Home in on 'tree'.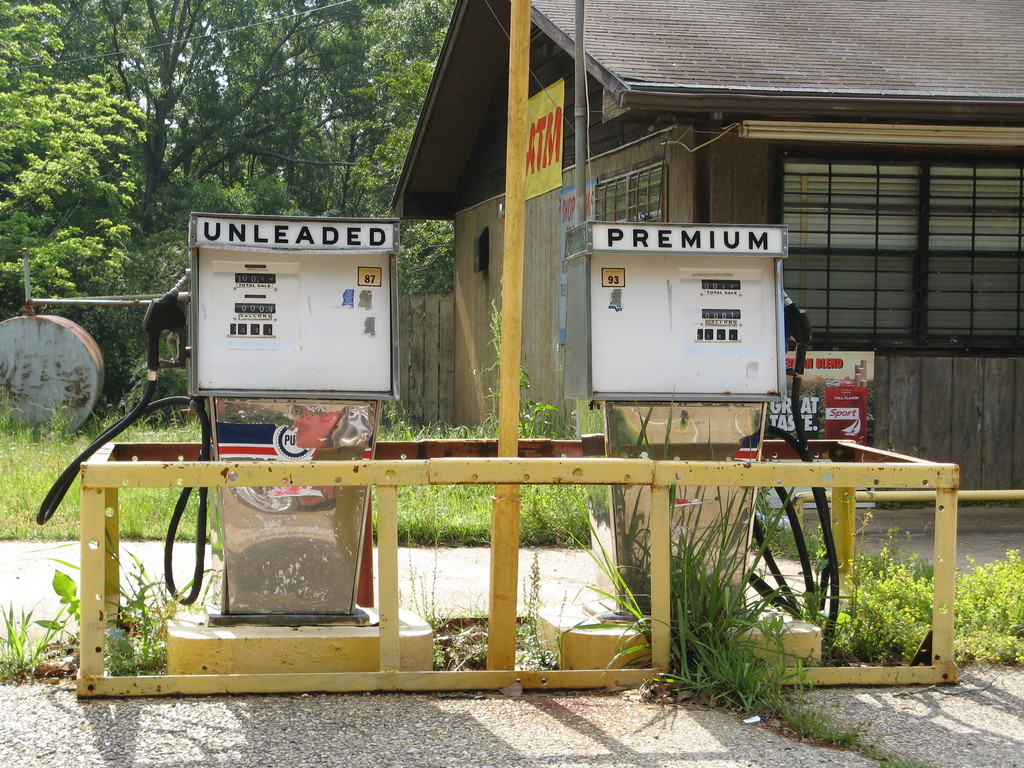
Homed in at bbox=(0, 0, 461, 363).
